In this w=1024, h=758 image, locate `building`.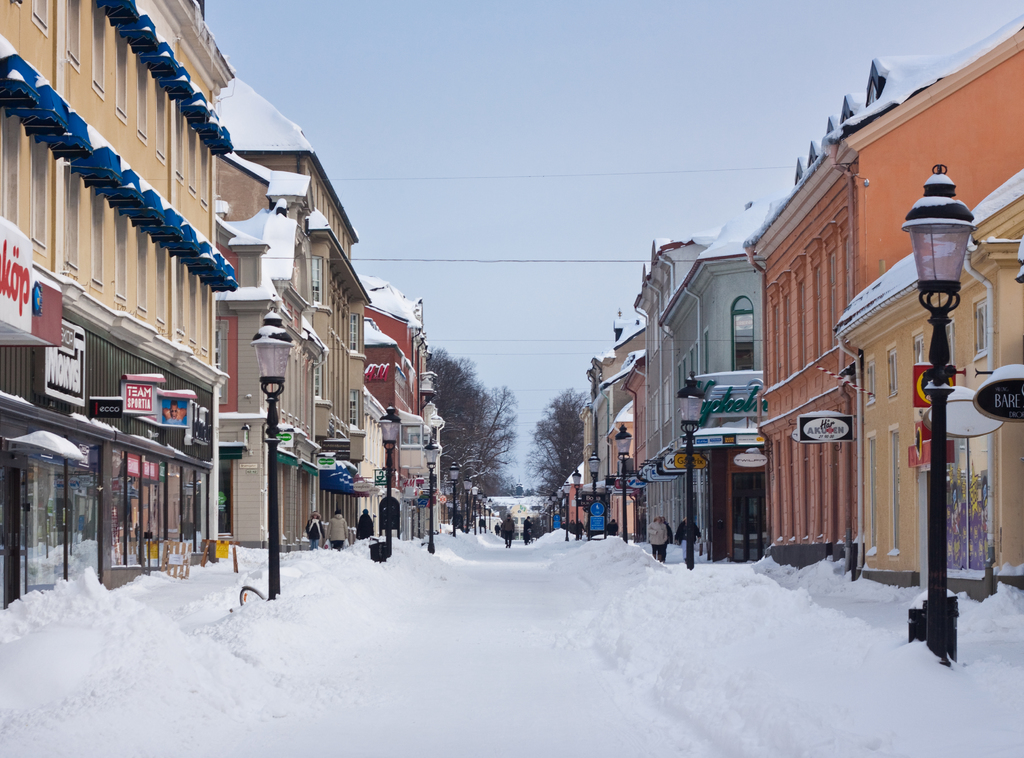
Bounding box: BBox(485, 496, 553, 533).
